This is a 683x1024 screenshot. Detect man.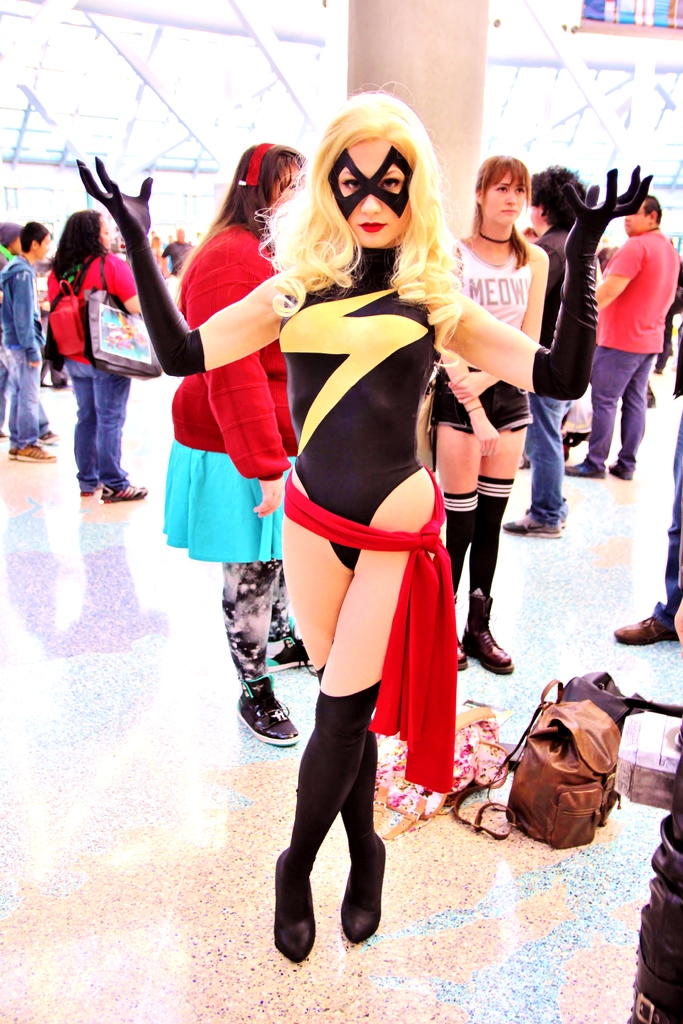
crop(614, 416, 682, 643).
